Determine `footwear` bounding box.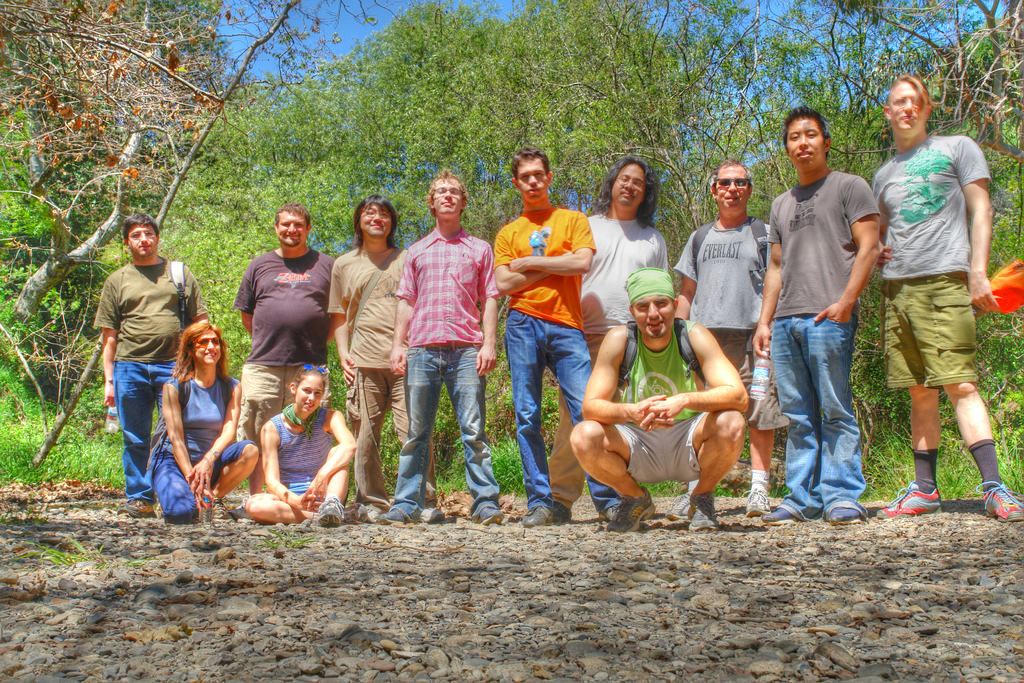
Determined: [x1=345, y1=500, x2=369, y2=522].
